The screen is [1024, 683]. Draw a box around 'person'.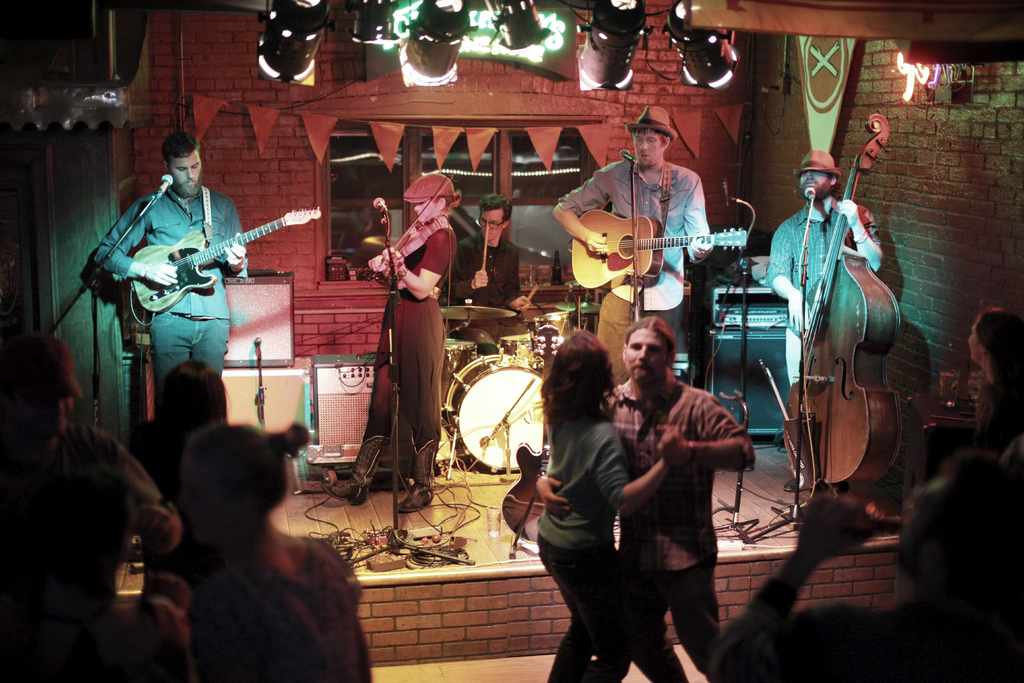
[x1=172, y1=422, x2=369, y2=682].
